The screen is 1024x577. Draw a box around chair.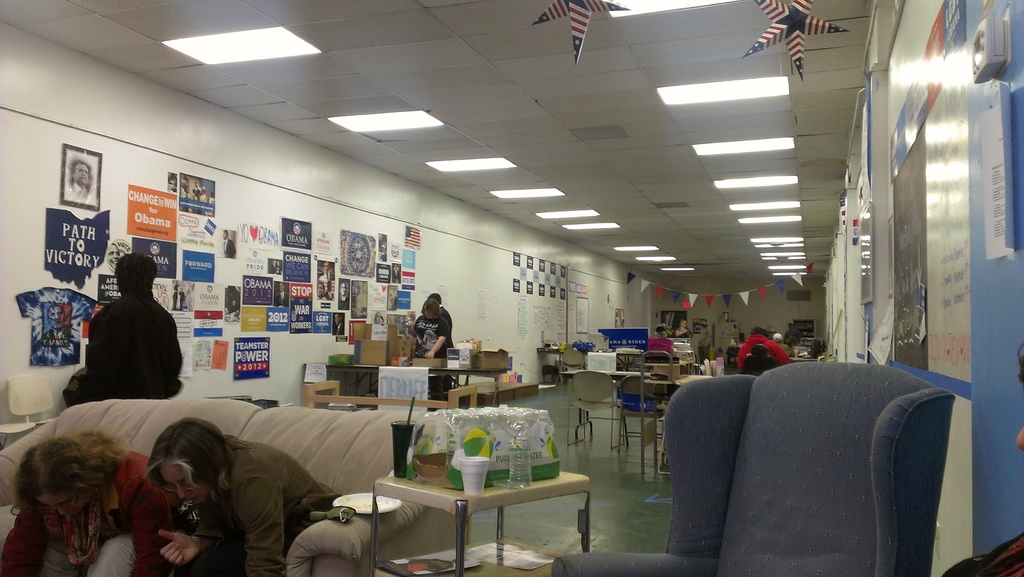
locate(657, 370, 916, 568).
